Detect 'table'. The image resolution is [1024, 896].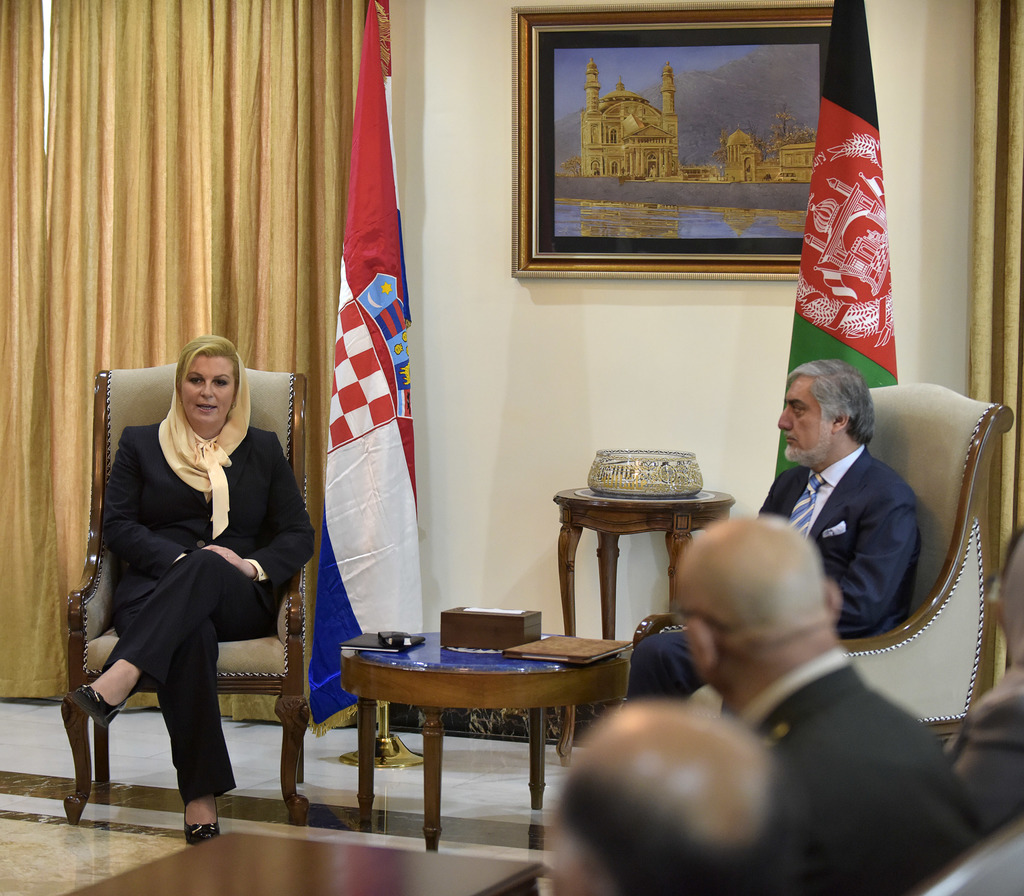
556 489 737 765.
